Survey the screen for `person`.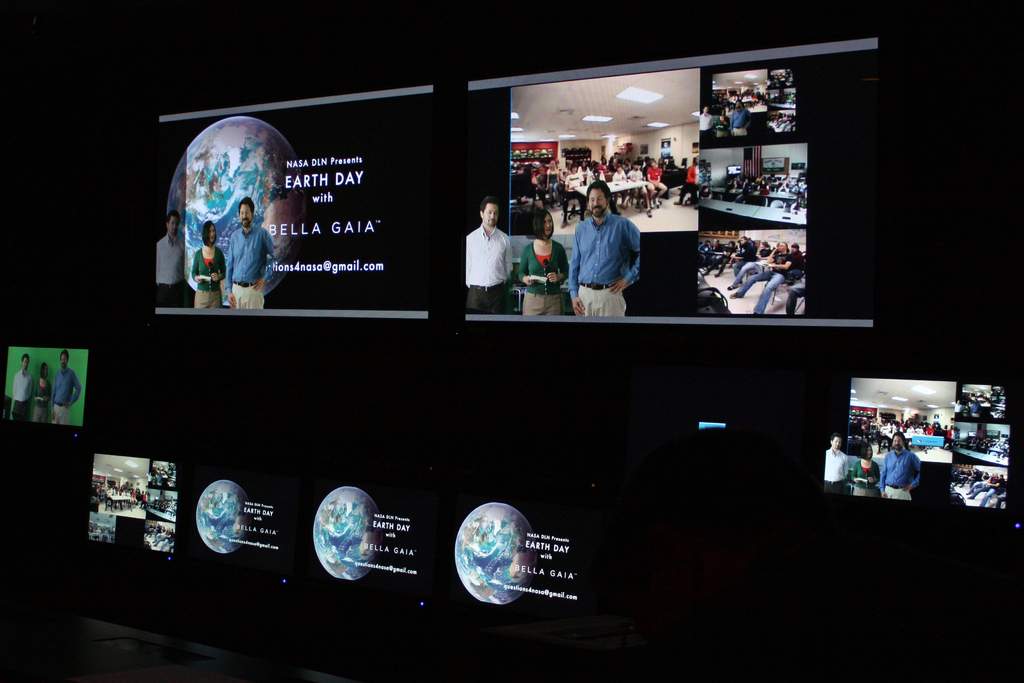
Survey found: (left=32, top=363, right=57, bottom=425).
